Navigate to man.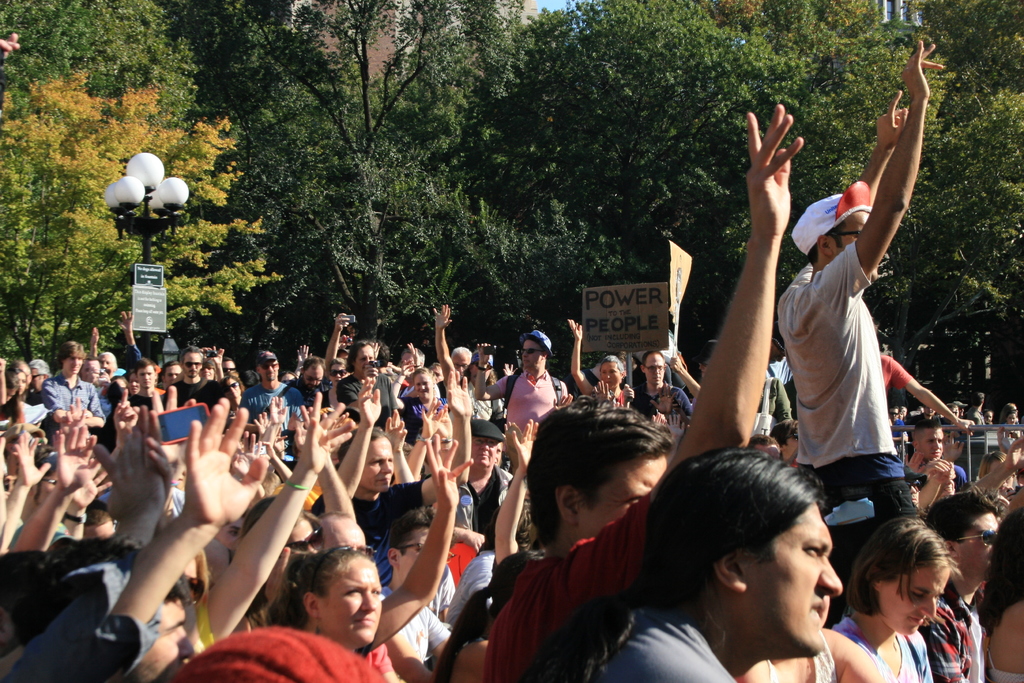
Navigation target: <box>234,346,294,424</box>.
